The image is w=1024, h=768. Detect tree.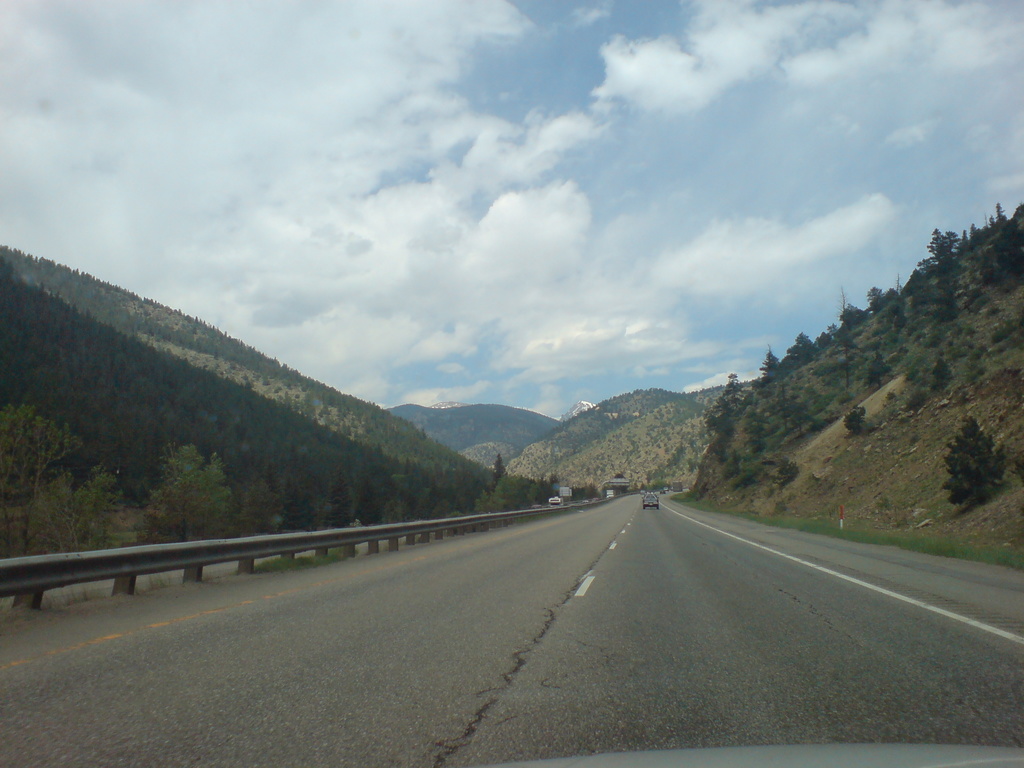
Detection: x1=324, y1=467, x2=356, y2=530.
